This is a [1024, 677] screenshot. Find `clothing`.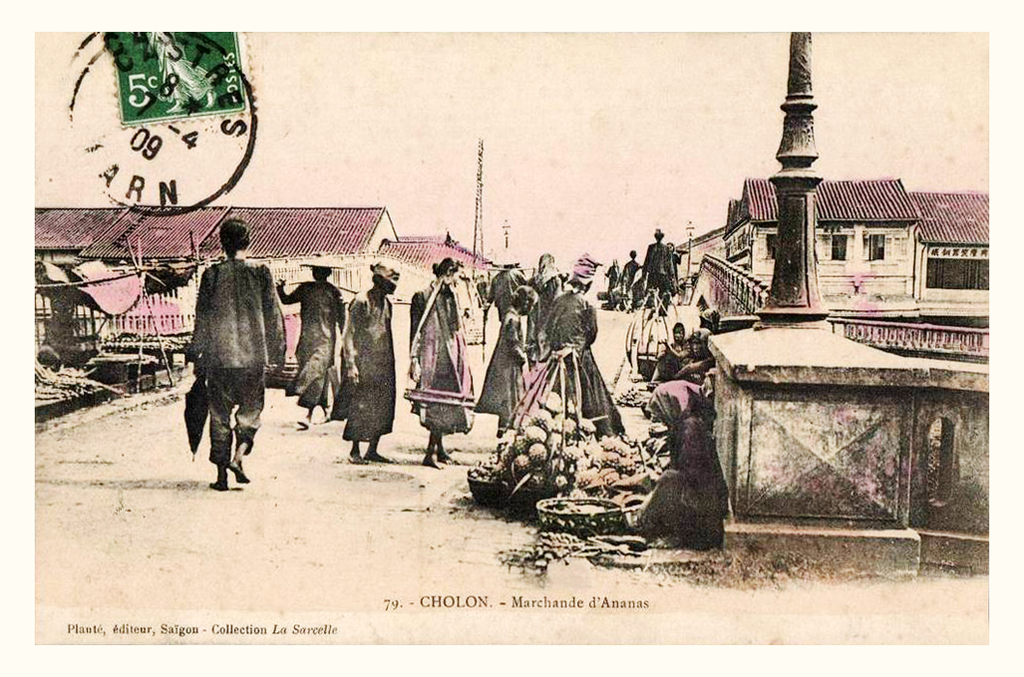
Bounding box: select_region(658, 343, 695, 371).
